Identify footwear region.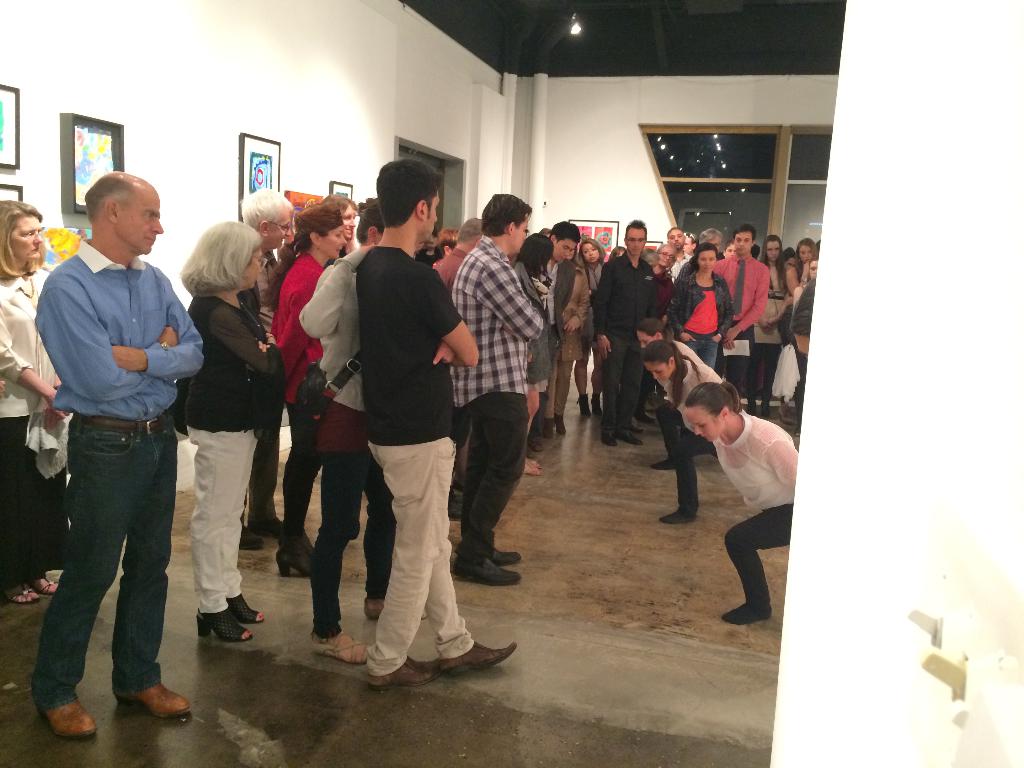
Region: locate(459, 558, 524, 583).
